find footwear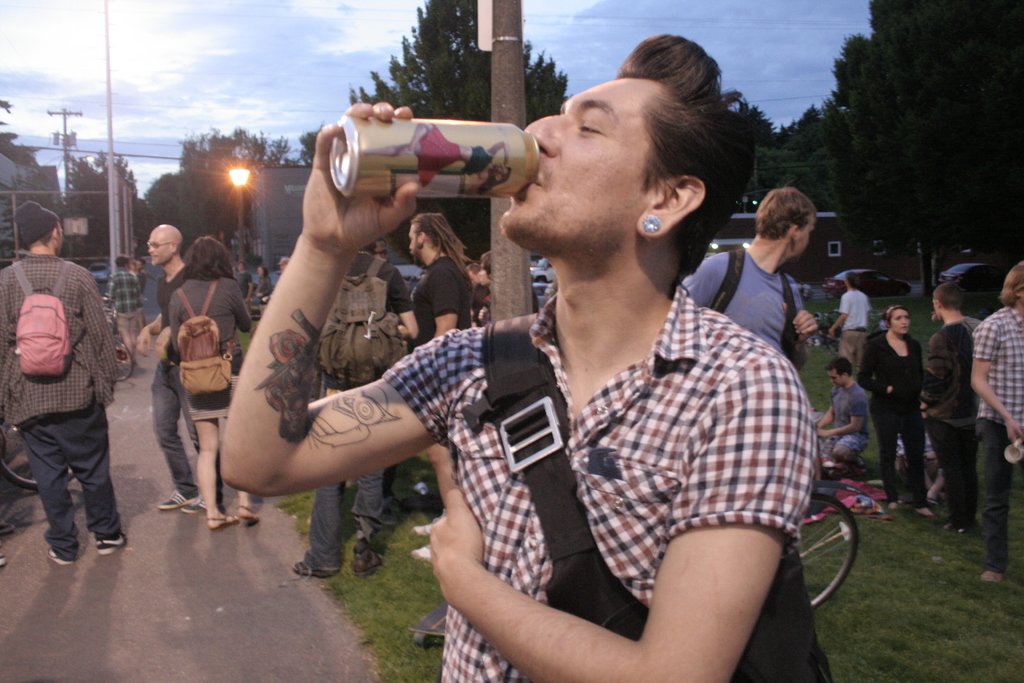
235, 502, 259, 526
